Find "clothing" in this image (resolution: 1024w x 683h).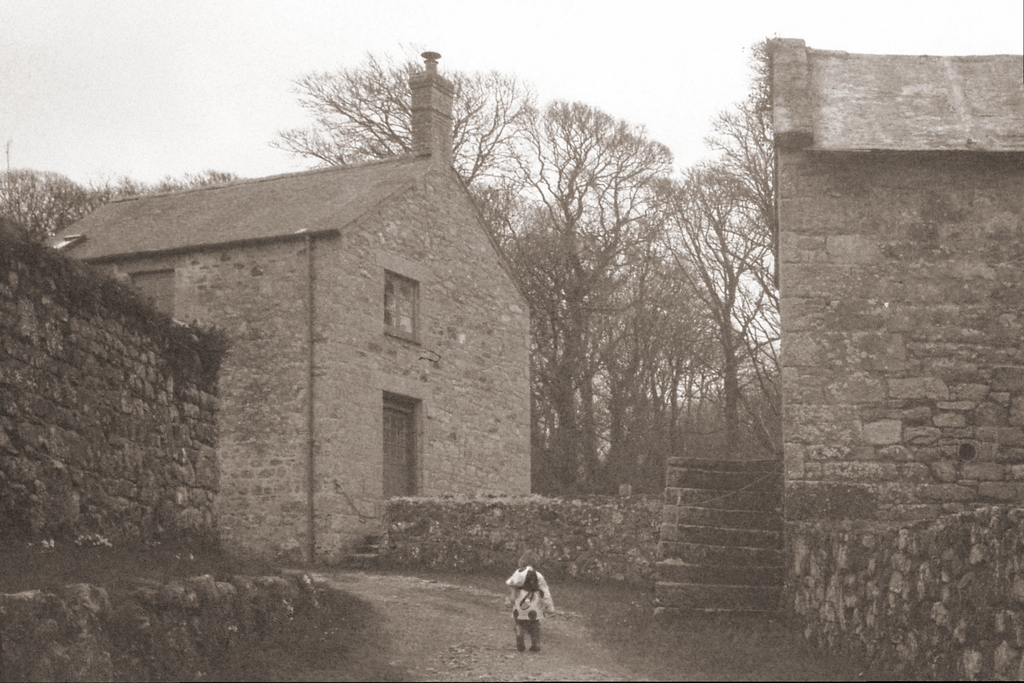
crop(507, 566, 568, 659).
